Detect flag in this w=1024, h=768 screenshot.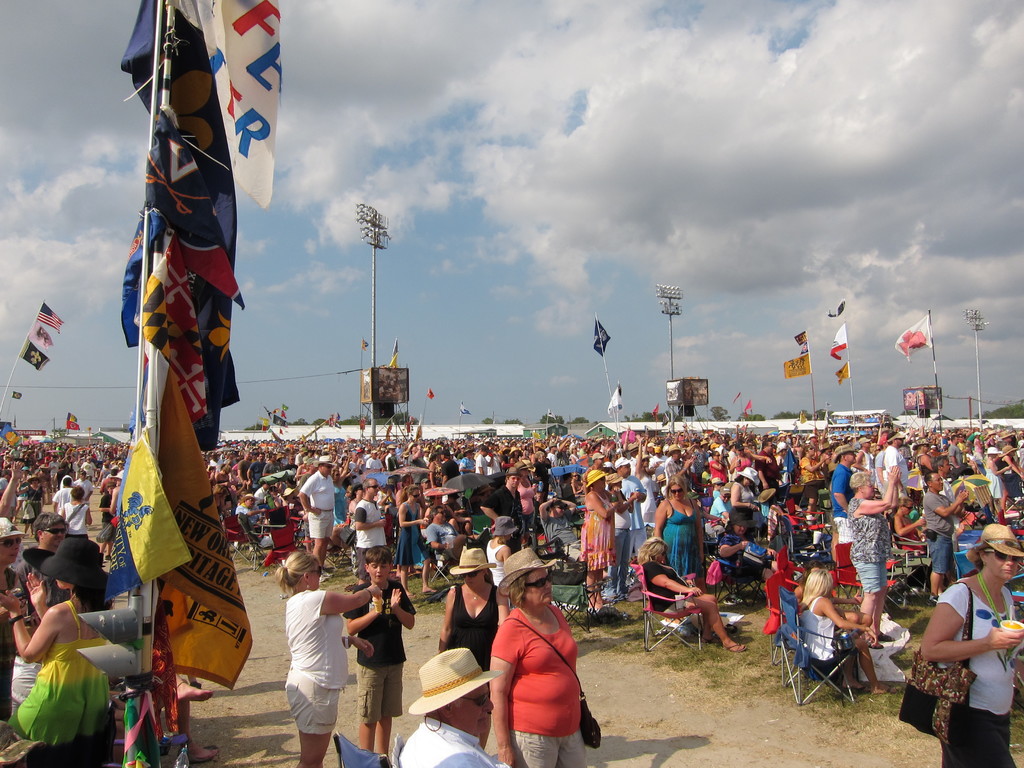
Detection: 788 353 813 372.
